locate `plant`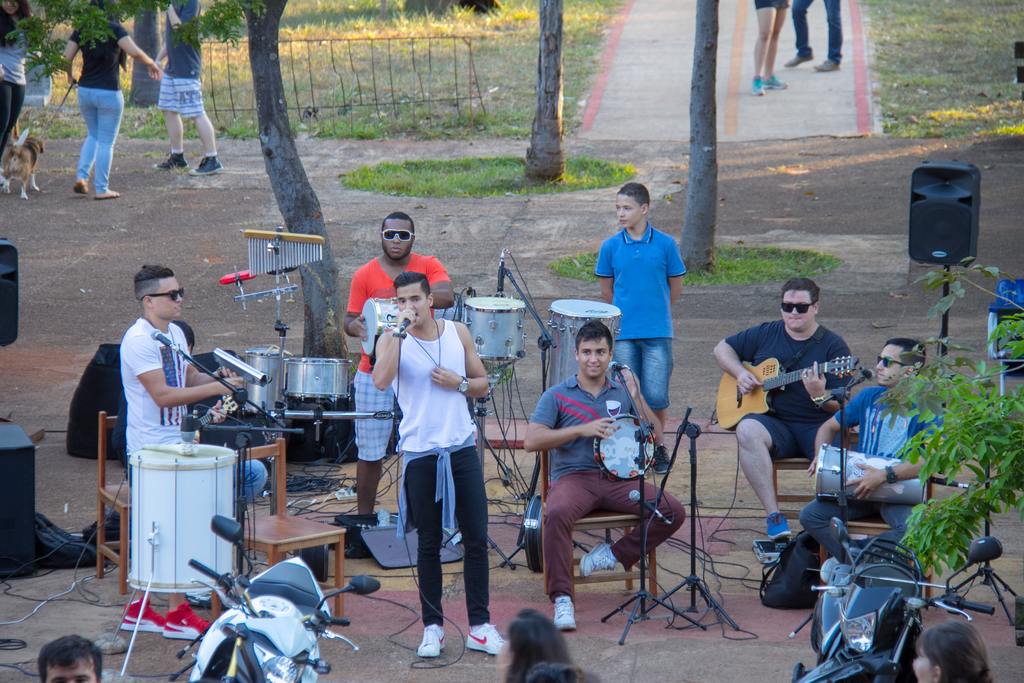
899 252 1023 580
